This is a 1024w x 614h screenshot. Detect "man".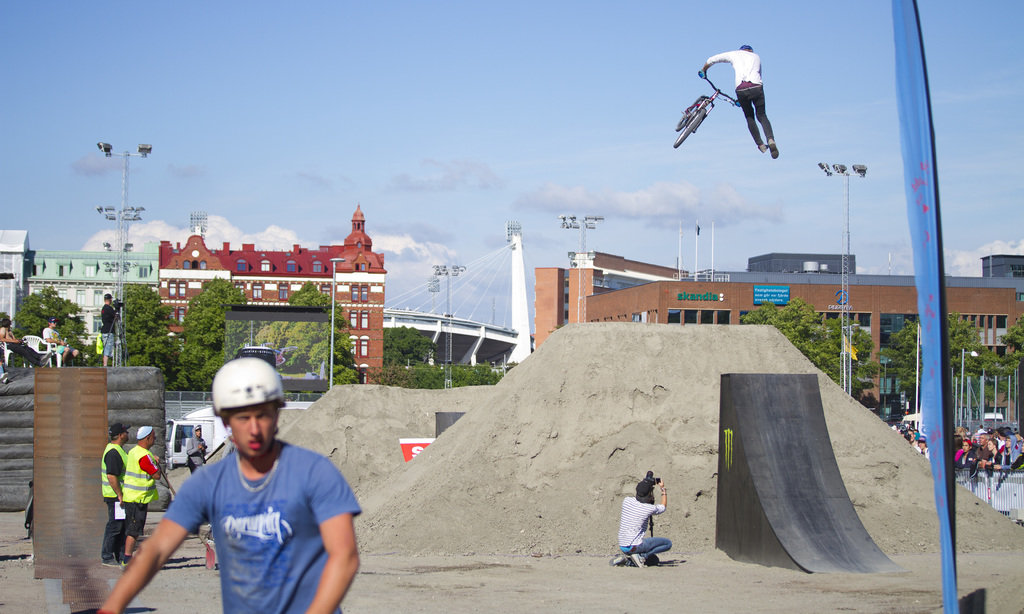
[997,427,1003,446].
